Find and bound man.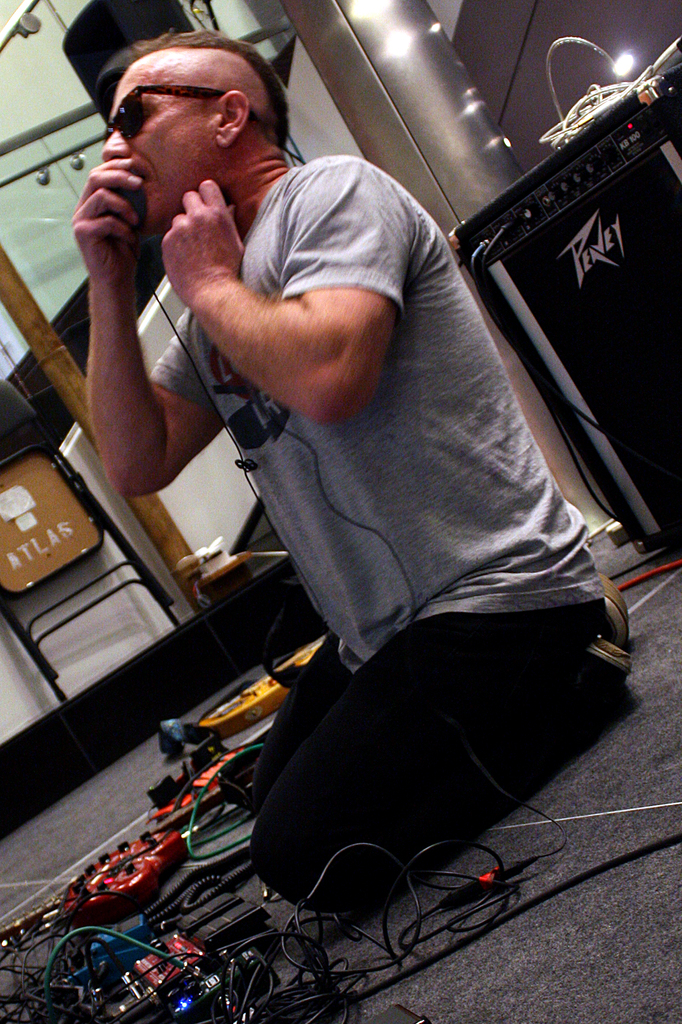
Bound: 82 24 631 904.
